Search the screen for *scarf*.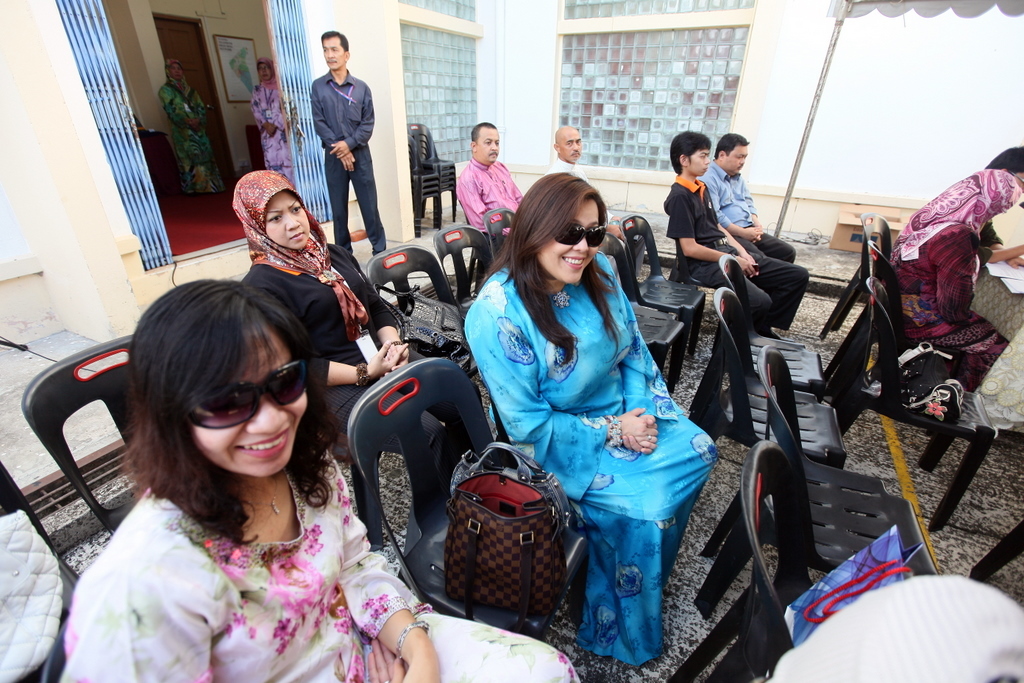
Found at <box>886,166,1019,264</box>.
